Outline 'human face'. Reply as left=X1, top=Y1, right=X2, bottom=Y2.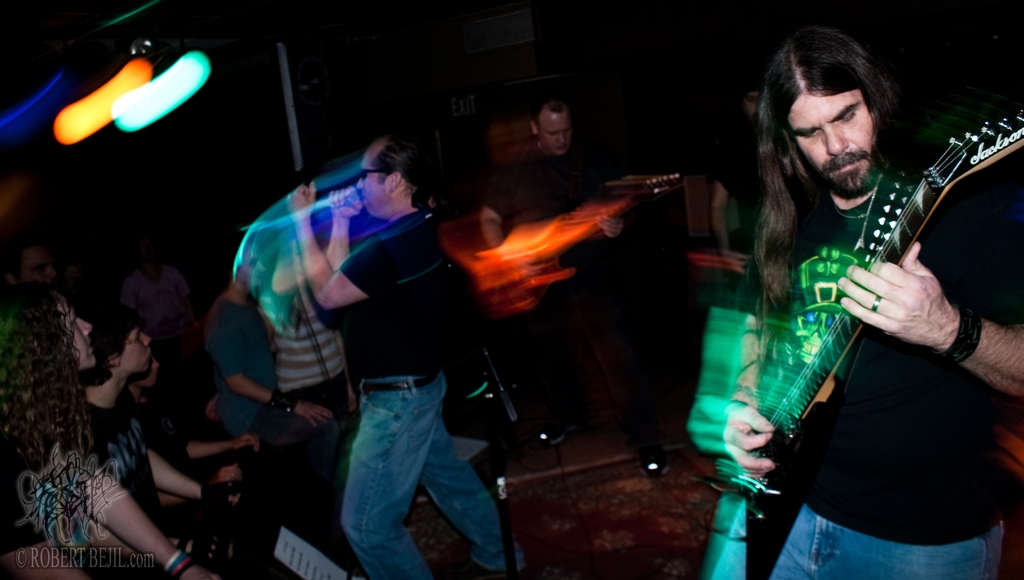
left=20, top=249, right=56, bottom=286.
